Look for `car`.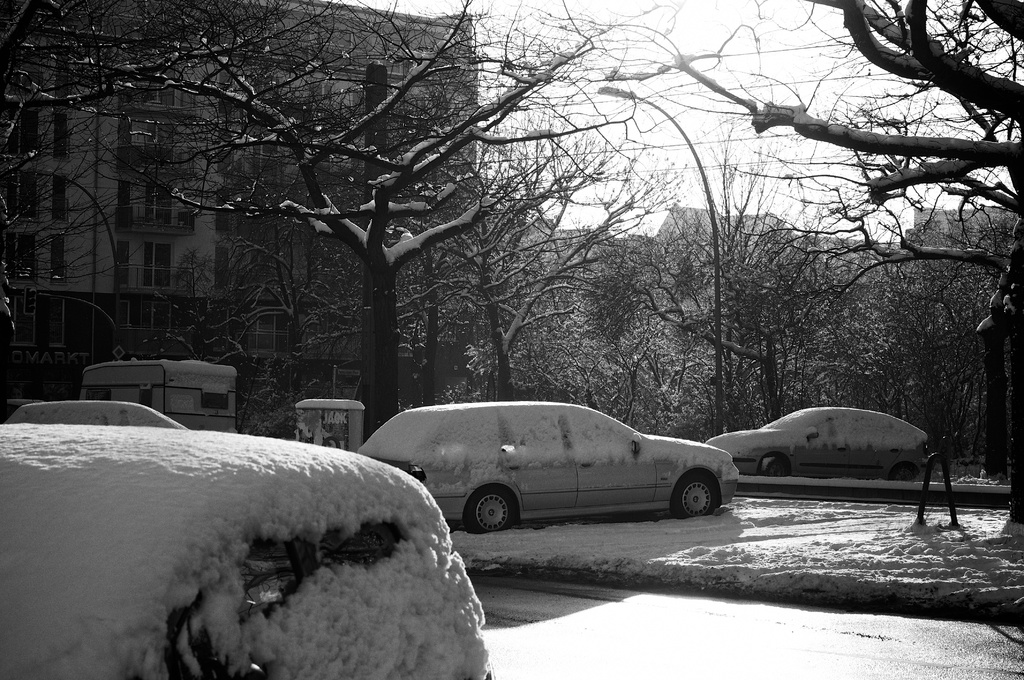
Found: <bbox>0, 419, 499, 679</bbox>.
